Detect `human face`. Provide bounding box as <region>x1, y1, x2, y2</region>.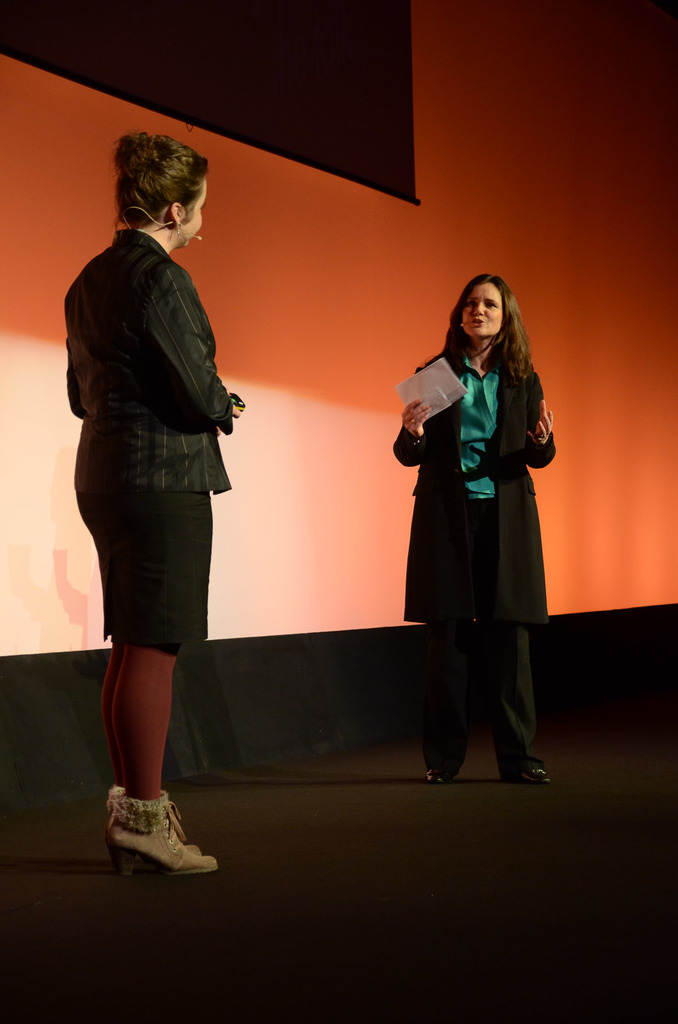
<region>459, 278, 506, 337</region>.
